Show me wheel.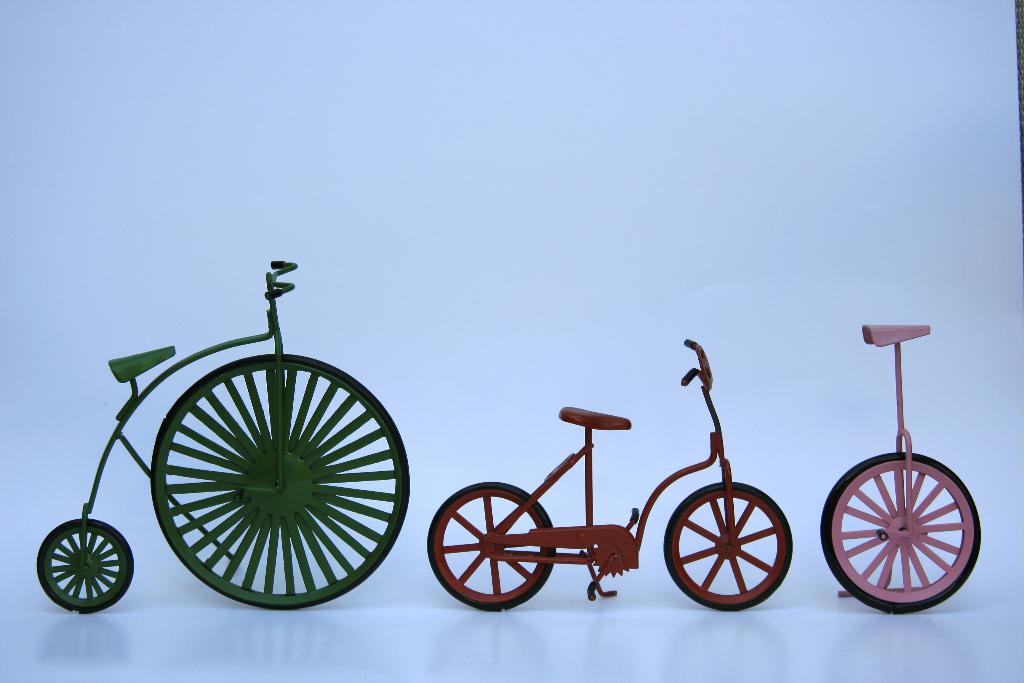
wheel is here: 38,521,140,618.
